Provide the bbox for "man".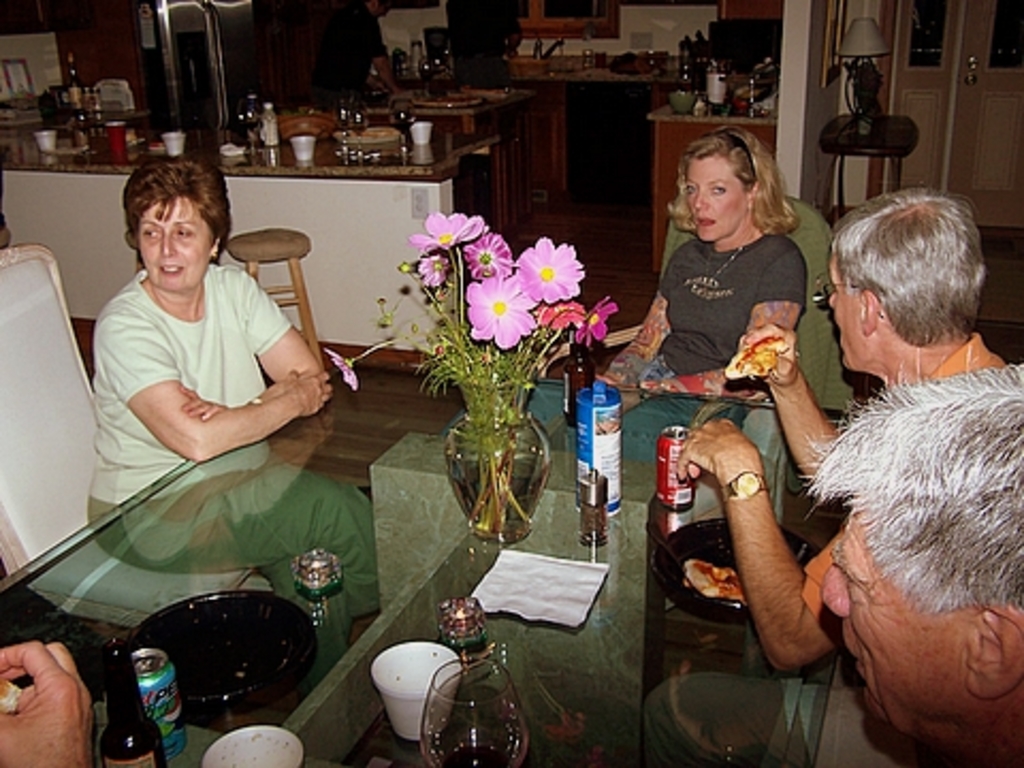
region(0, 642, 102, 766).
